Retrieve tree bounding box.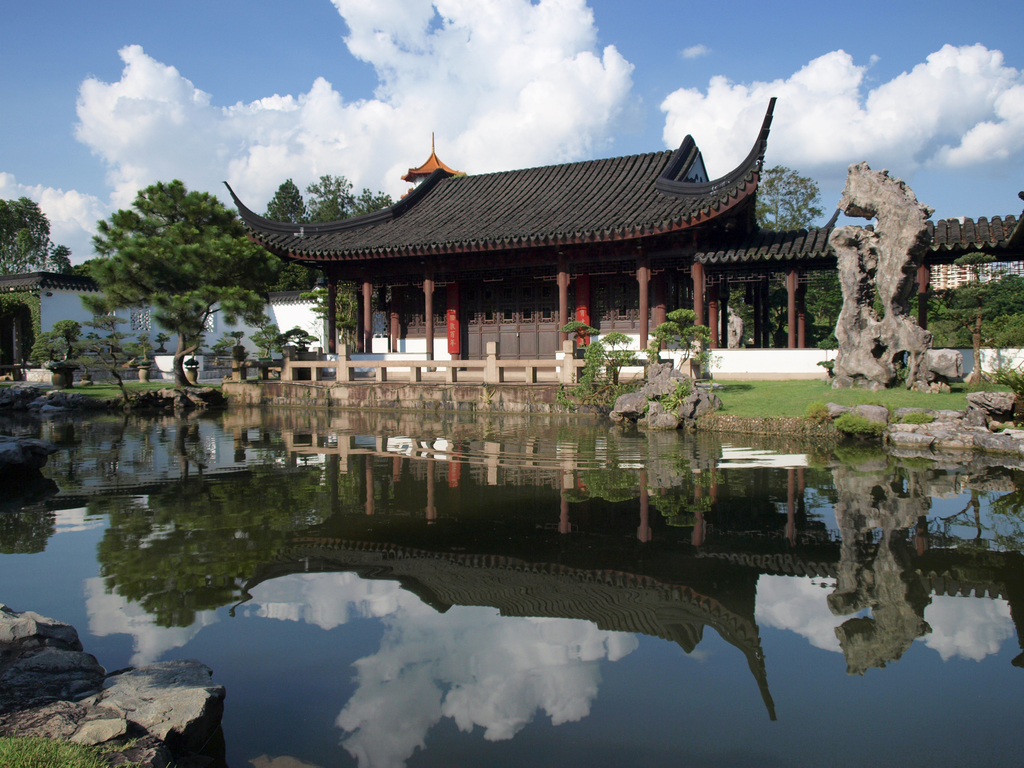
Bounding box: box(83, 307, 140, 404).
